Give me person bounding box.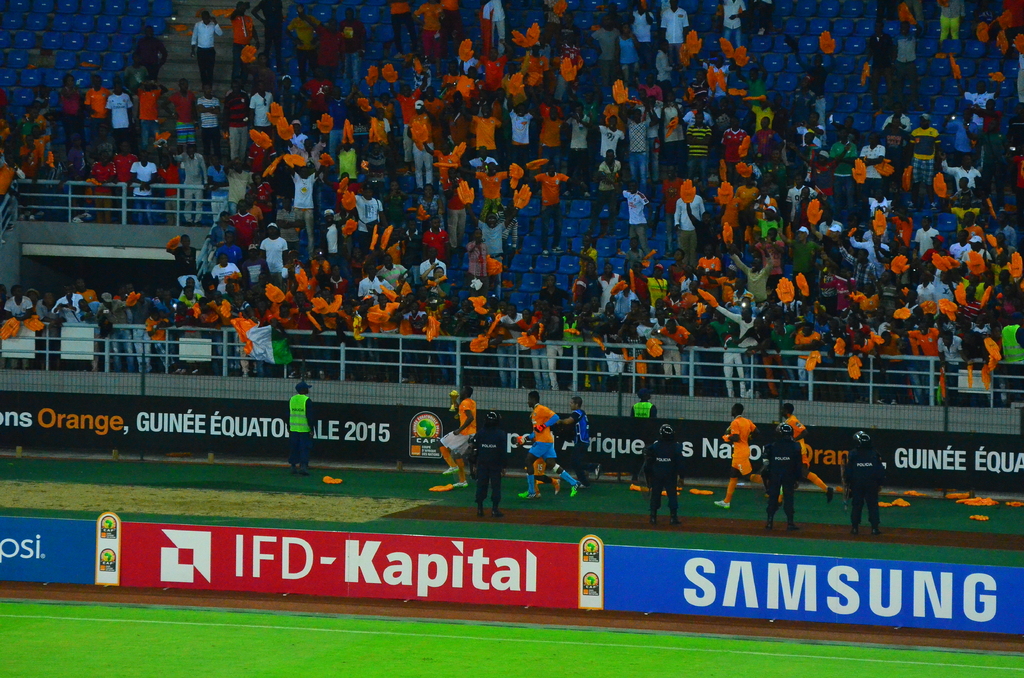
Rect(644, 423, 687, 521).
